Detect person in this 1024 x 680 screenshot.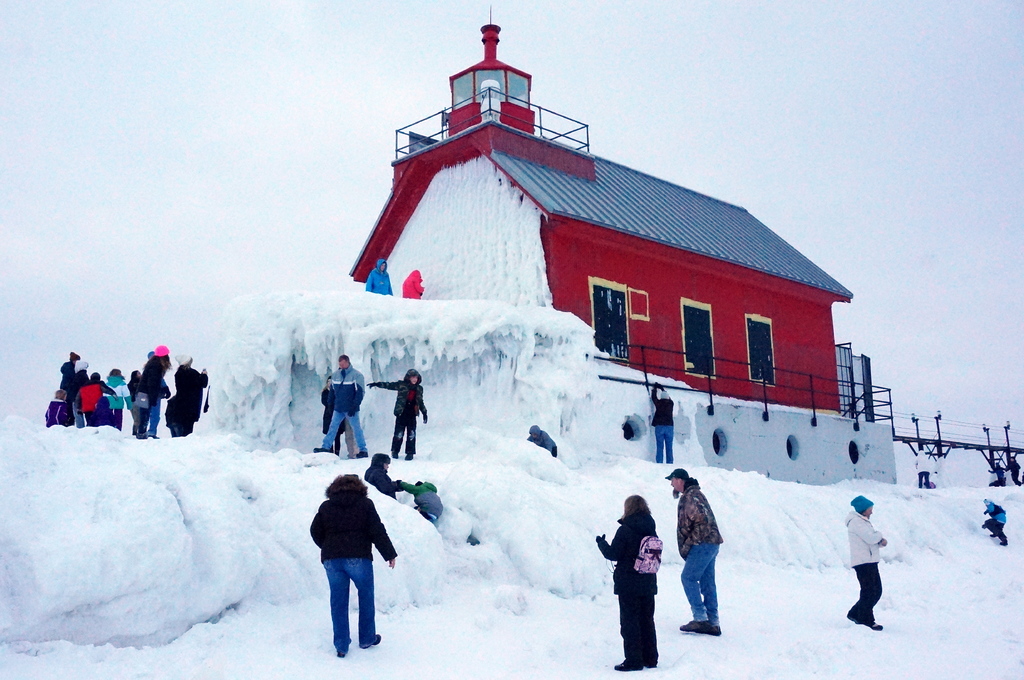
Detection: pyautogui.locateOnScreen(986, 459, 1007, 486).
